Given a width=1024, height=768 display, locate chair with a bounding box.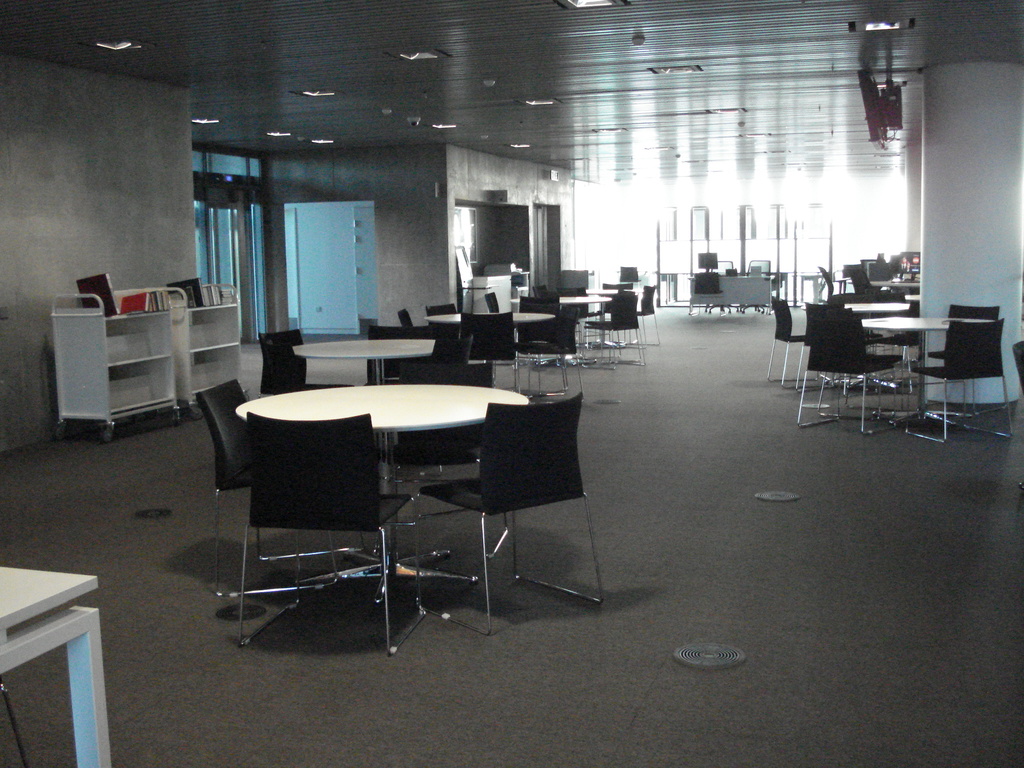
Located: [690,271,736,326].
